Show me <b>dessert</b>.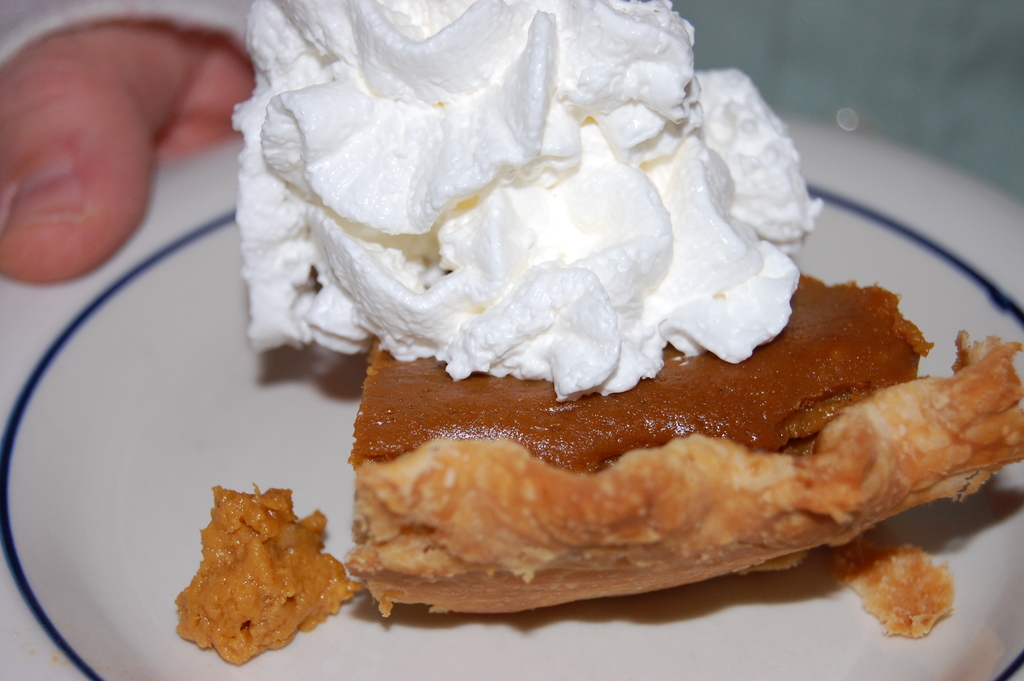
<b>dessert</b> is here: x1=227 y1=0 x2=822 y2=398.
